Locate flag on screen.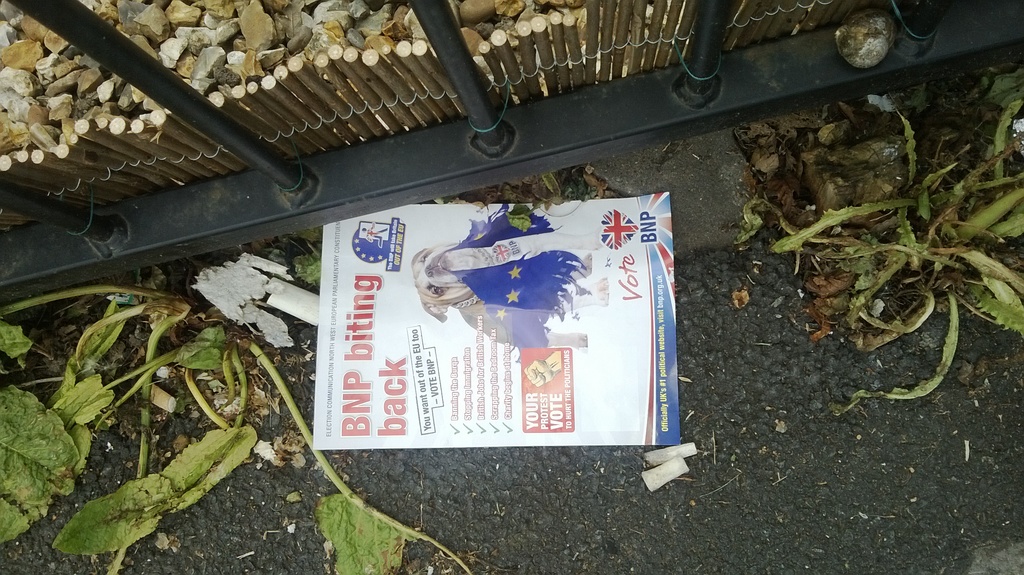
On screen at detection(593, 210, 633, 251).
